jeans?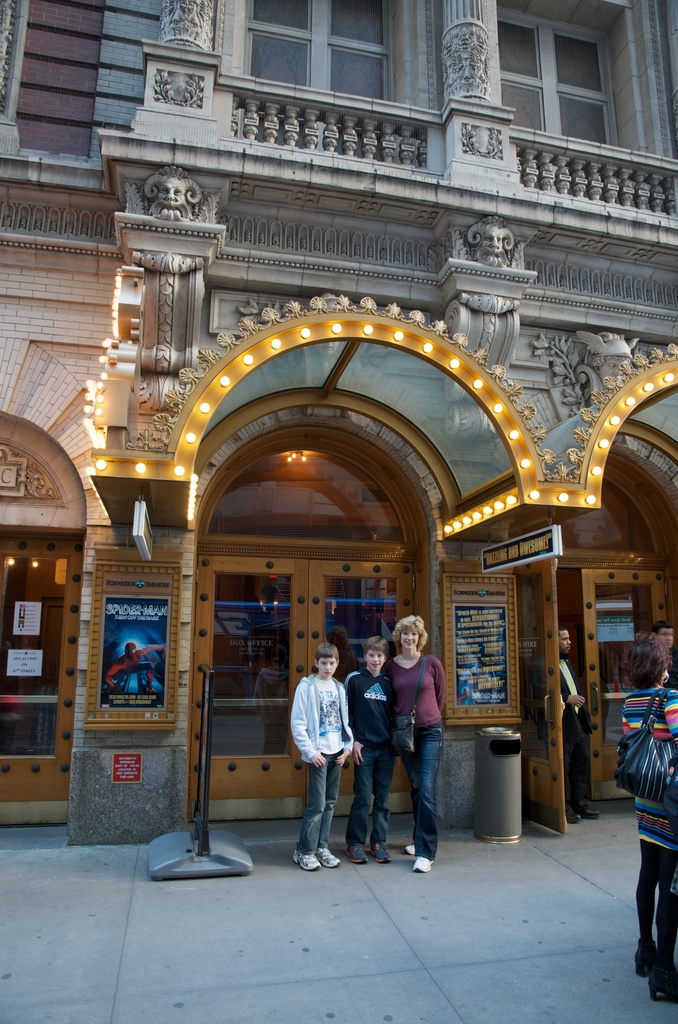
rect(392, 715, 450, 864)
